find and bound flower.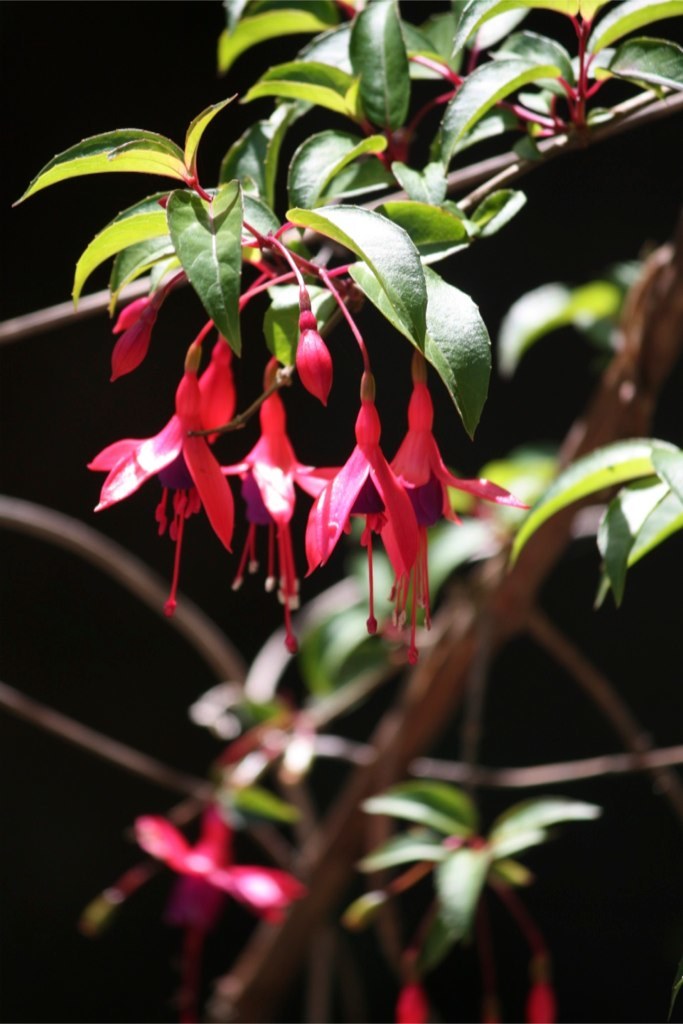
Bound: 302,371,433,653.
